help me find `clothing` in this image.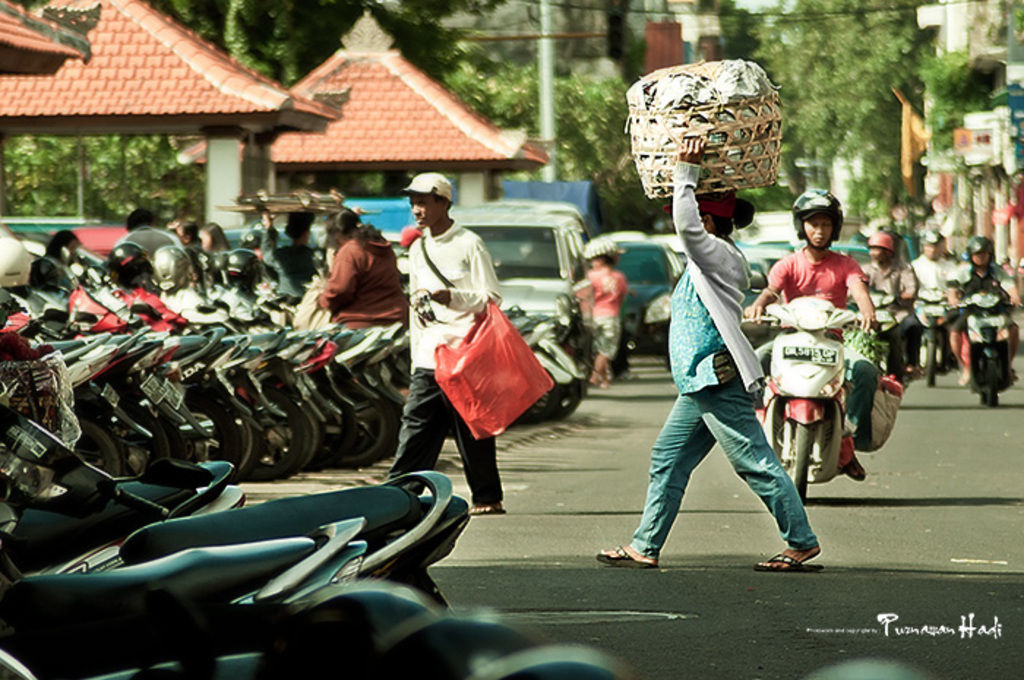
Found it: Rect(750, 244, 878, 447).
